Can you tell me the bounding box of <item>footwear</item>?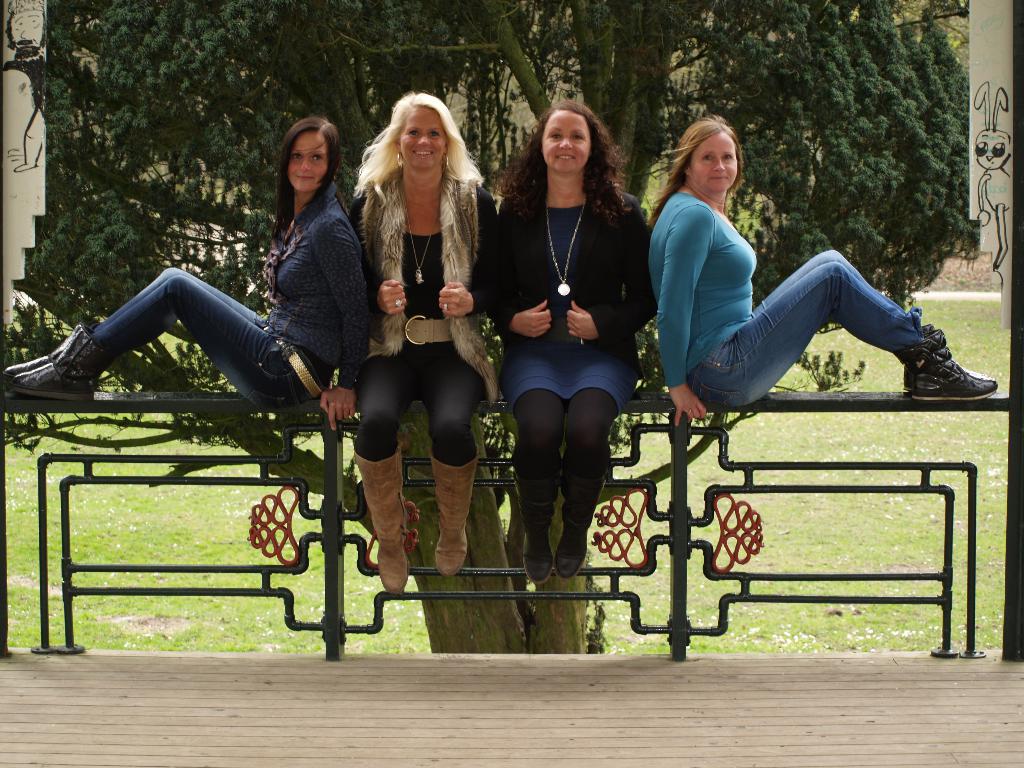
crop(430, 444, 480, 577).
